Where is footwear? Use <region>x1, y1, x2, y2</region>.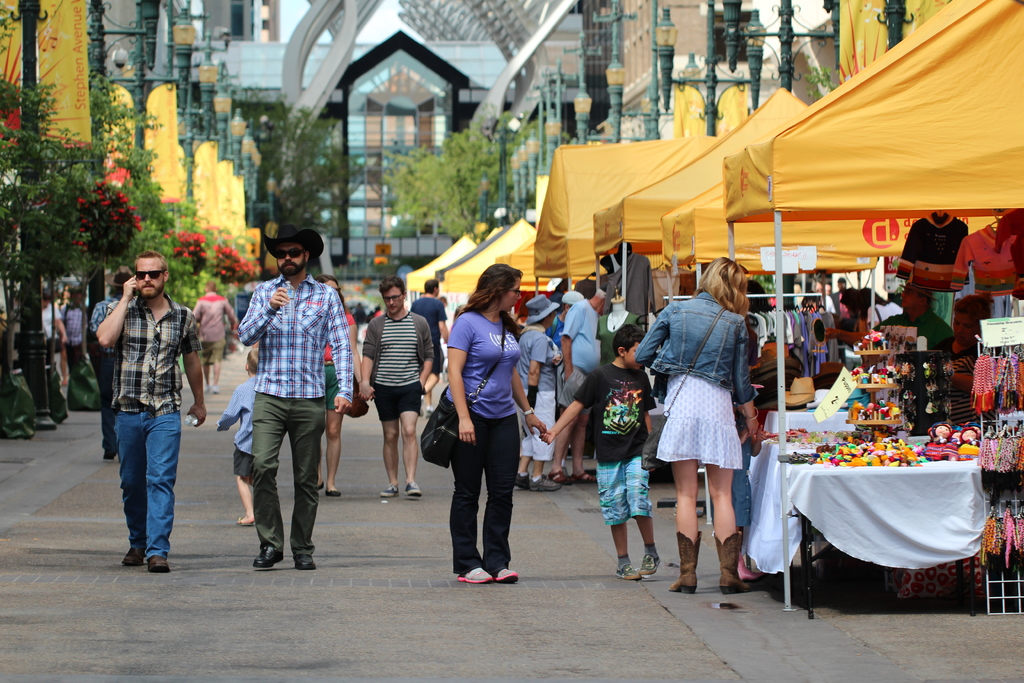
<region>639, 553, 660, 575</region>.
